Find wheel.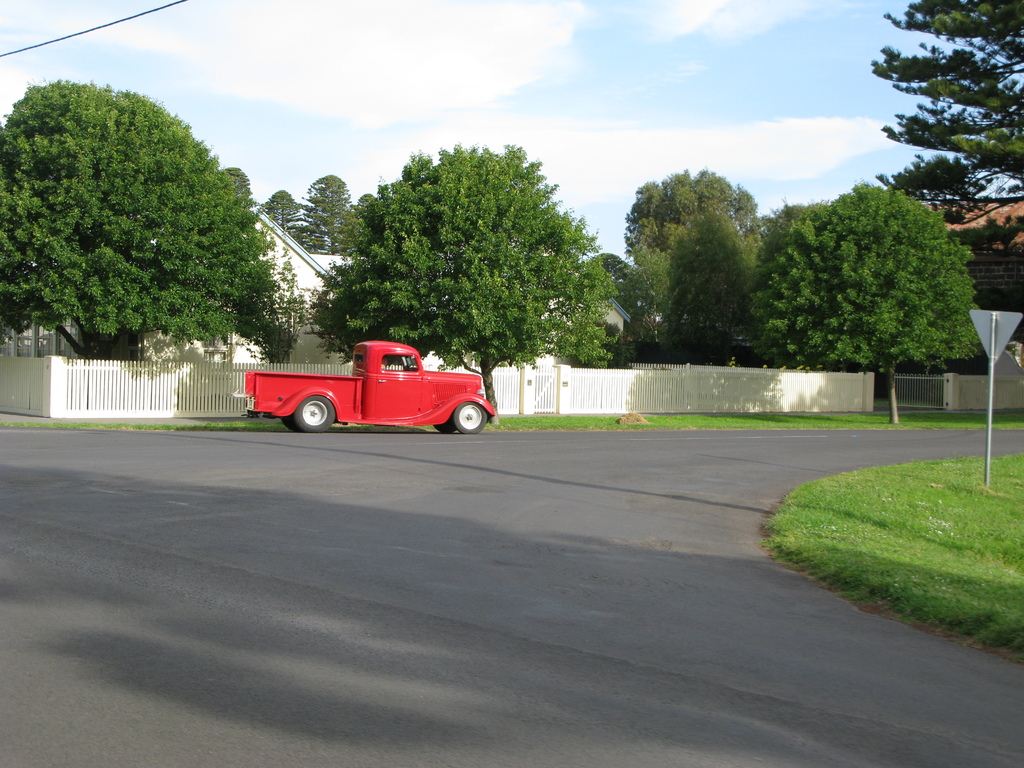
x1=432 y1=414 x2=458 y2=434.
